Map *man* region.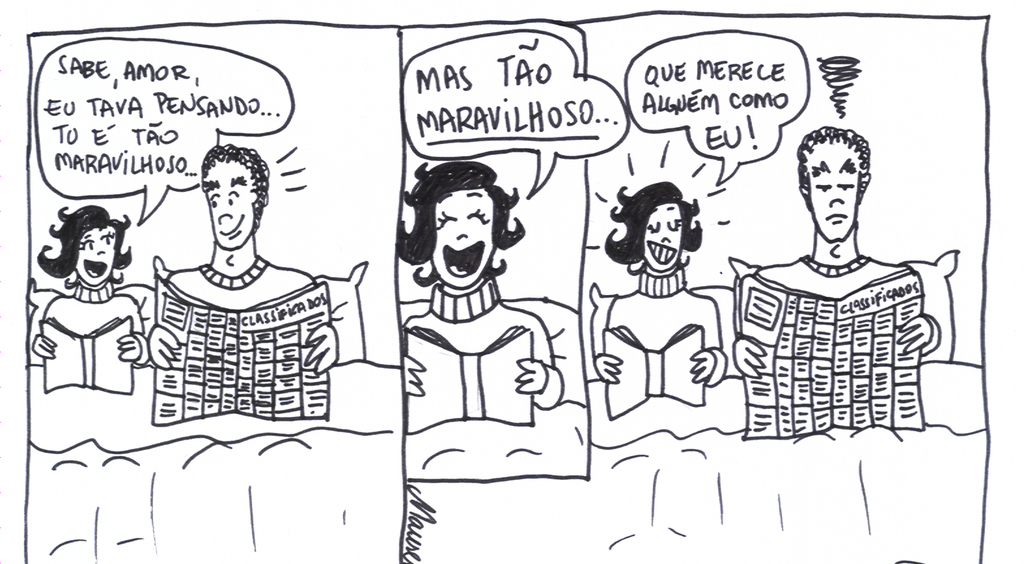
Mapped to 150:141:337:371.
